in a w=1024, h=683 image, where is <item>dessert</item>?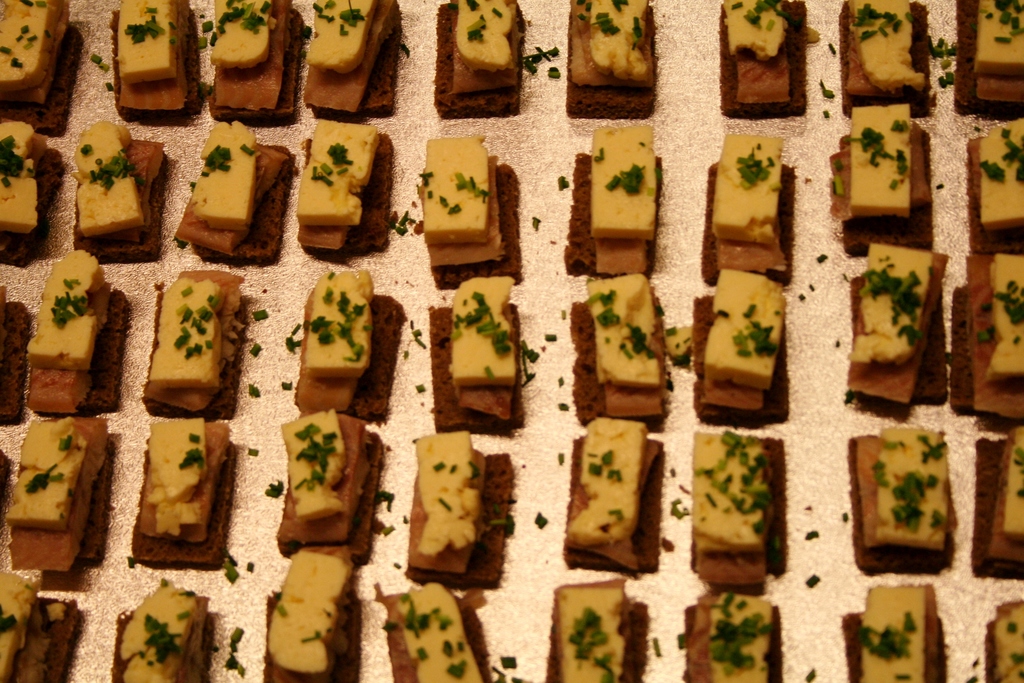
region(266, 547, 357, 680).
